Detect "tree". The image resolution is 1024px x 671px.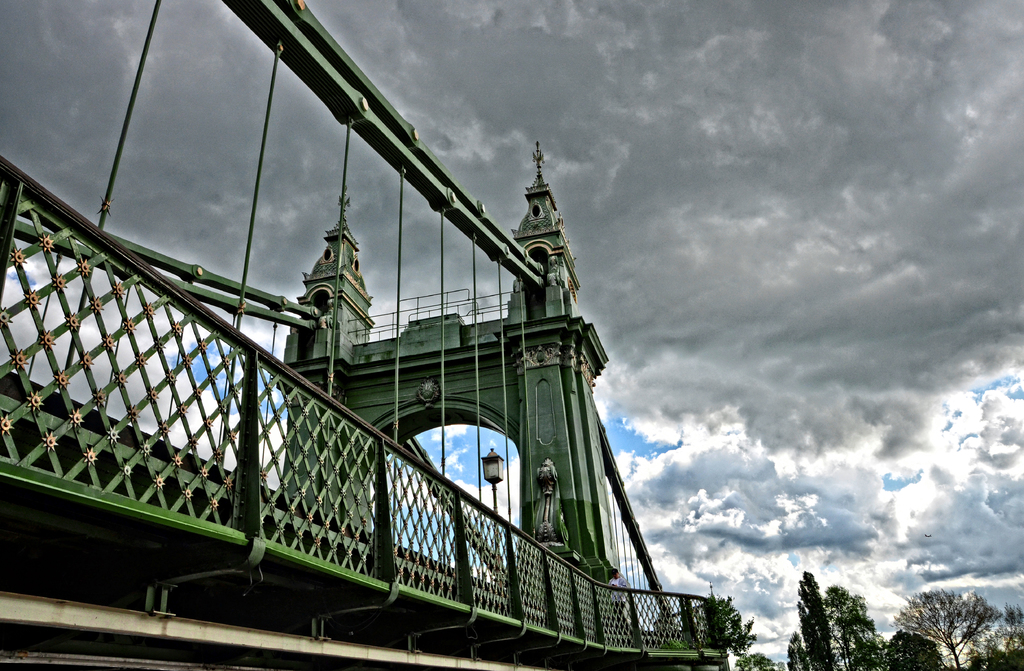
823/583/886/670.
